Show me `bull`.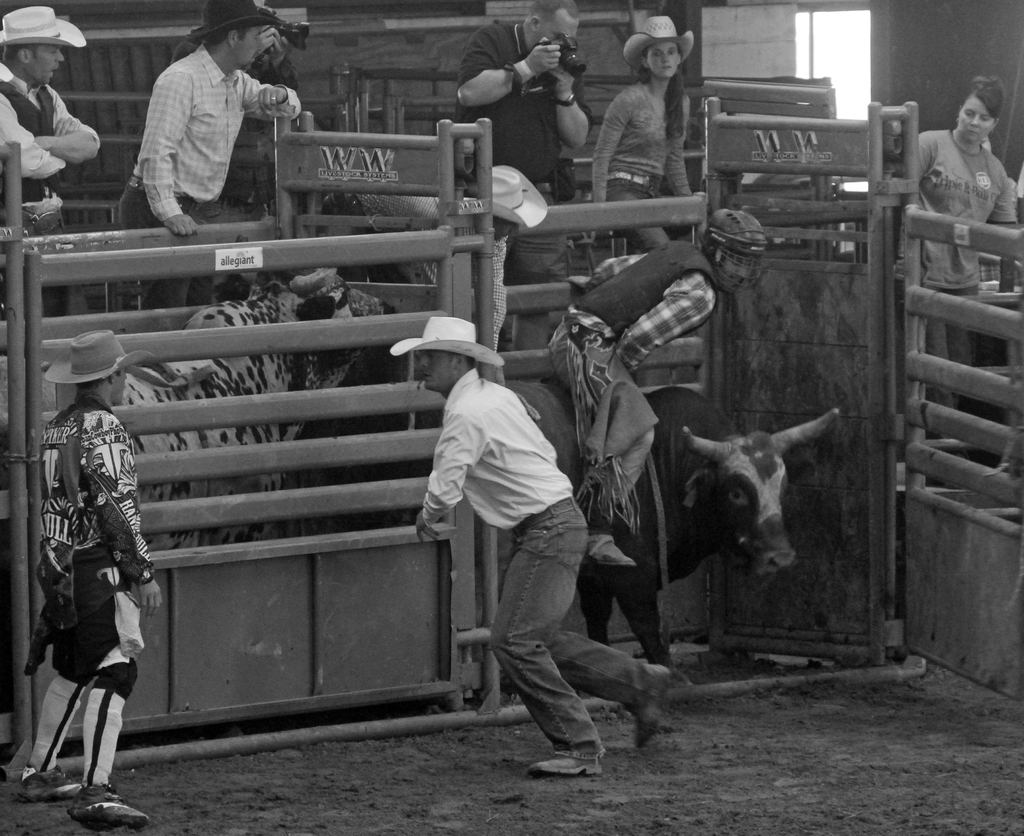
`bull` is here: (left=37, top=263, right=402, bottom=554).
